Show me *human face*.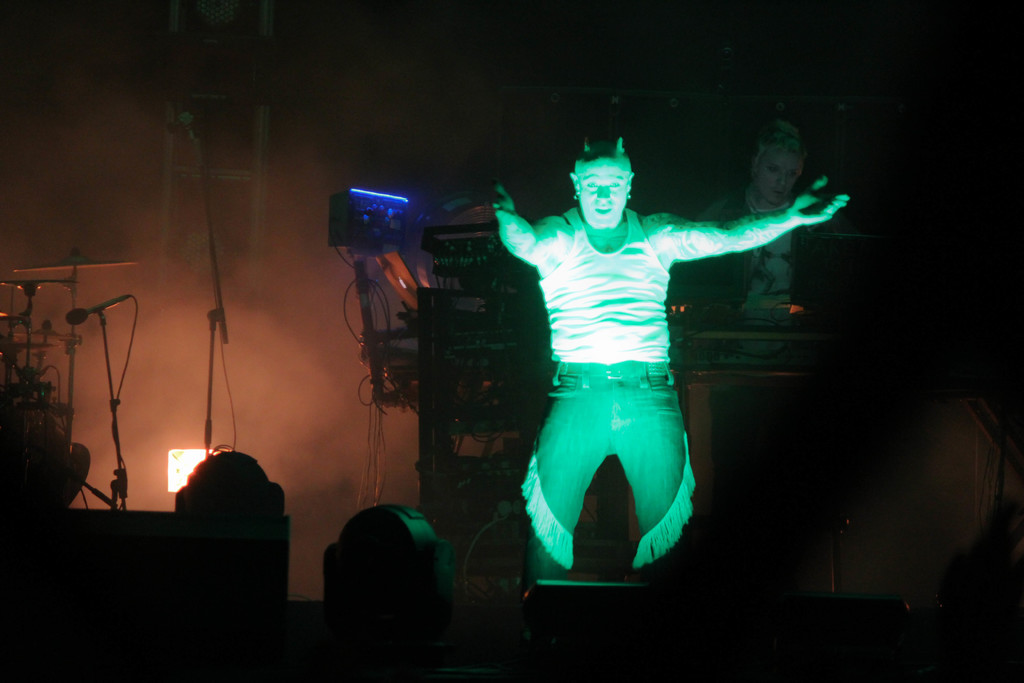
*human face* is here: [575,157,629,228].
